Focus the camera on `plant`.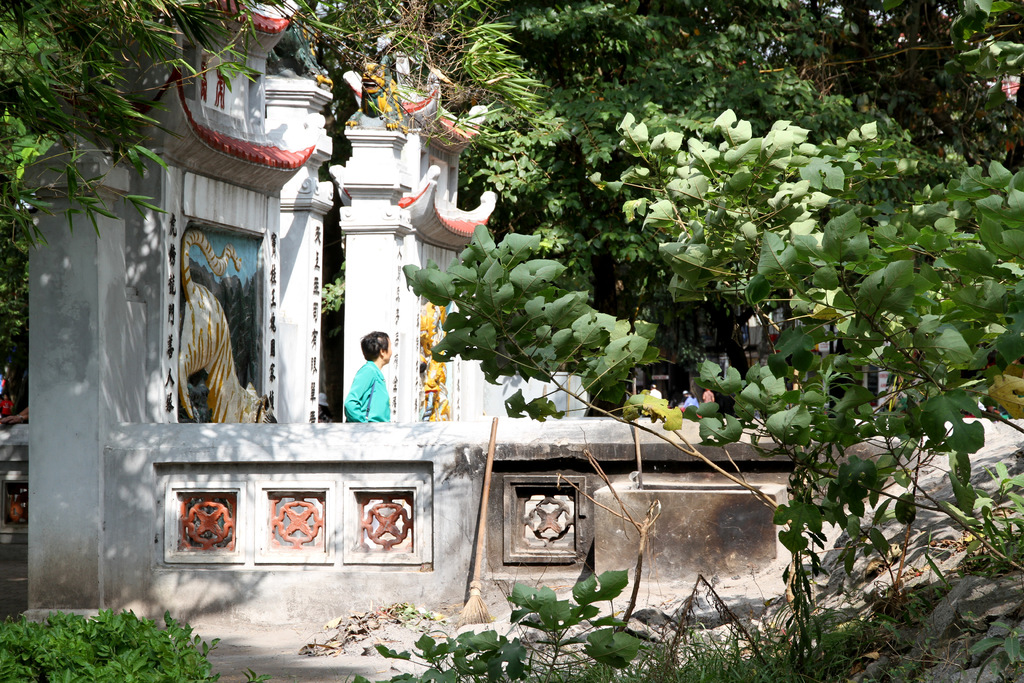
Focus region: bbox=[959, 457, 1023, 573].
